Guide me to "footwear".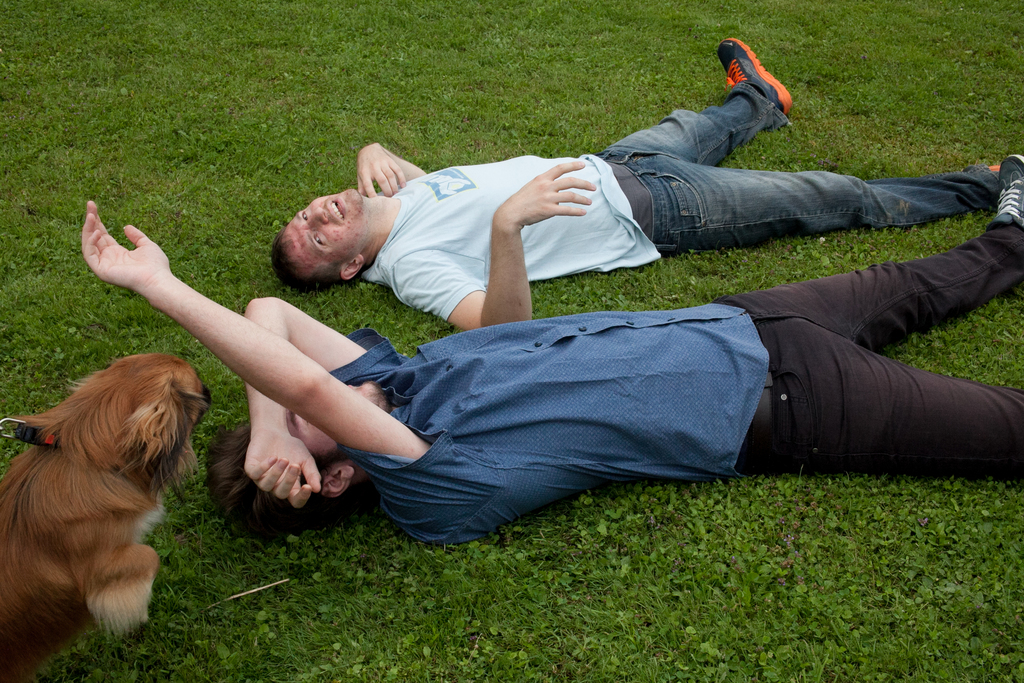
Guidance: [left=996, top=152, right=1023, bottom=235].
